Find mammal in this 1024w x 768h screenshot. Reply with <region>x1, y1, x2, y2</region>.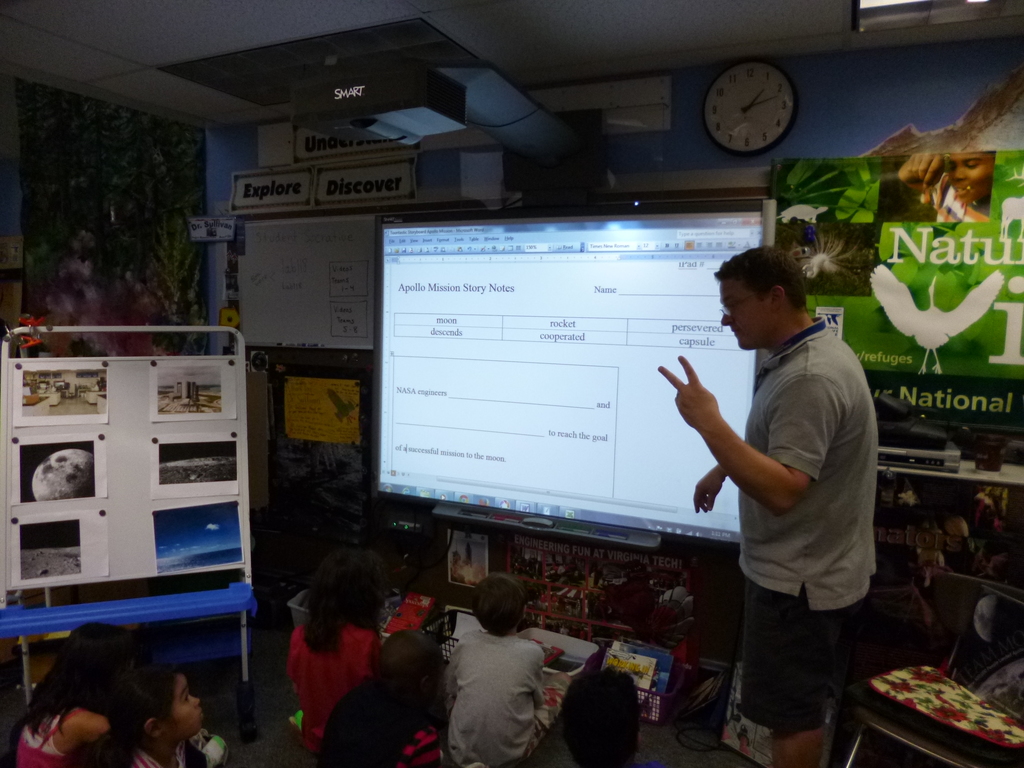
<region>8, 620, 157, 767</region>.
